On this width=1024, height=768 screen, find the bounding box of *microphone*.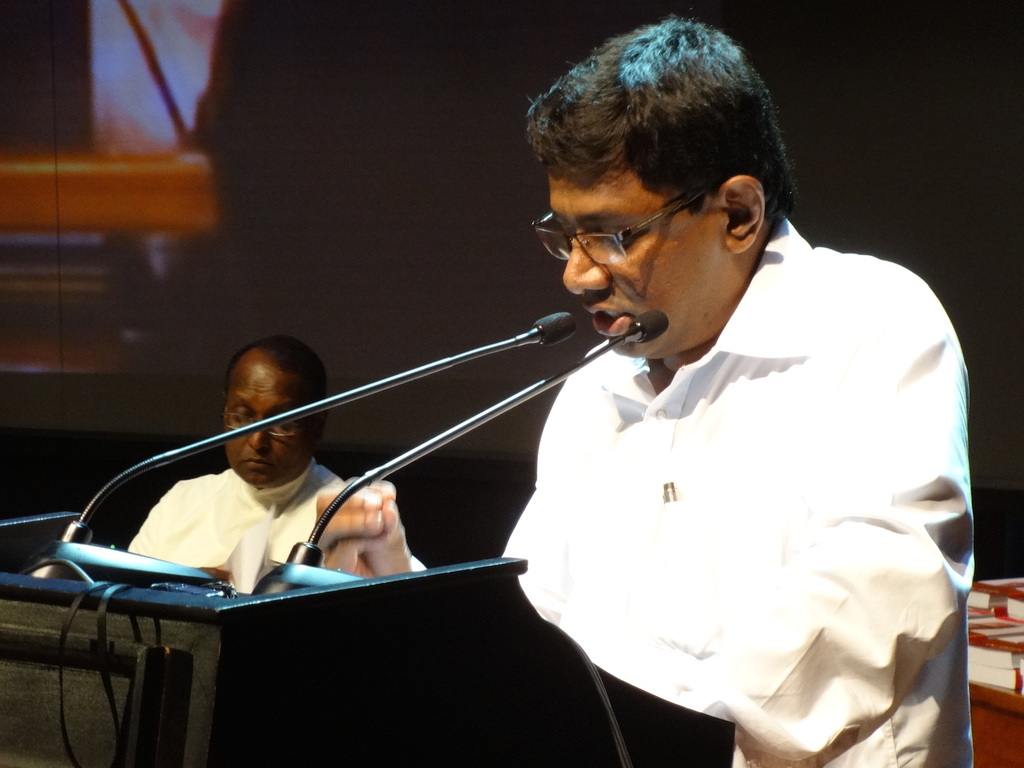
Bounding box: box=[530, 308, 579, 347].
